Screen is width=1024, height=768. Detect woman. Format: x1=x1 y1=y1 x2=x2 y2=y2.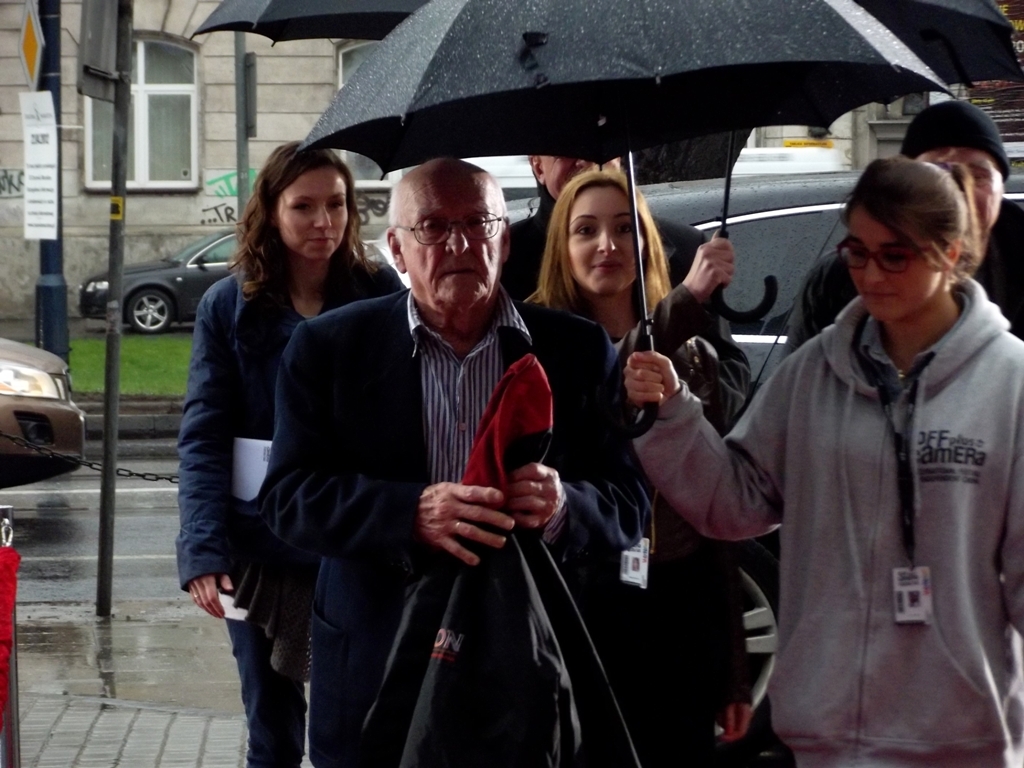
x1=511 y1=168 x2=757 y2=437.
